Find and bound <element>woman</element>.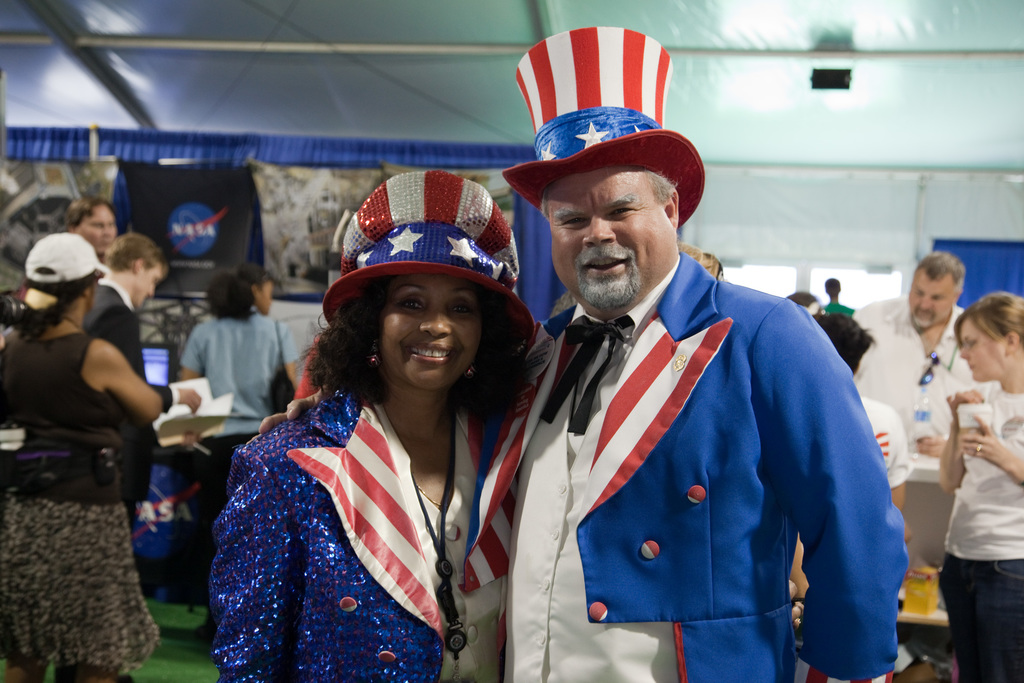
Bound: (x1=0, y1=232, x2=158, y2=682).
